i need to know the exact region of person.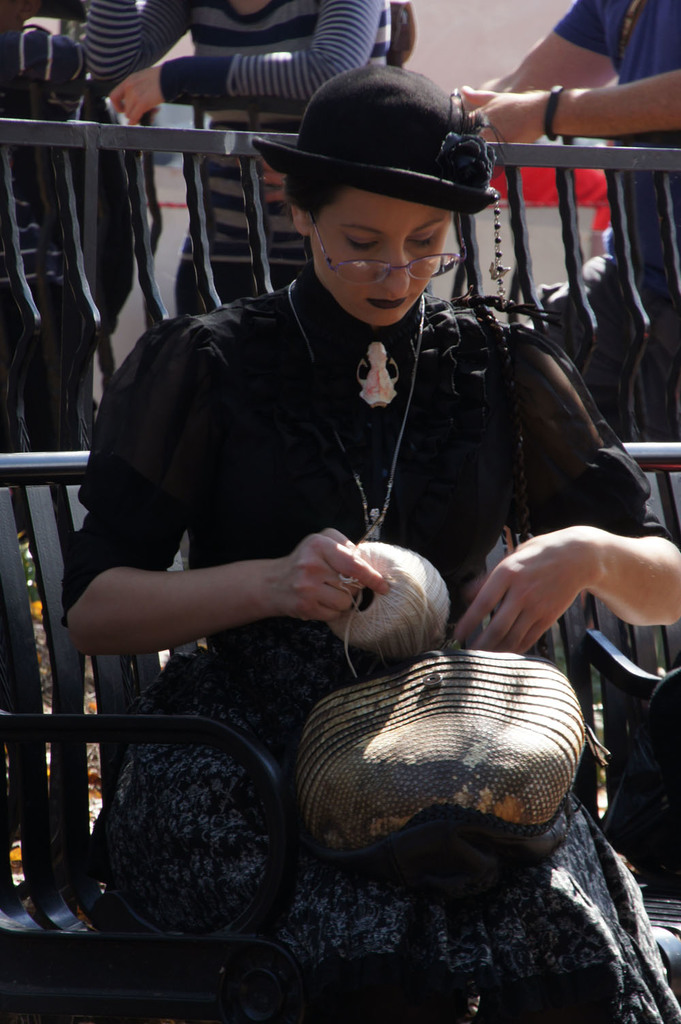
Region: (left=67, top=60, right=680, bottom=1023).
